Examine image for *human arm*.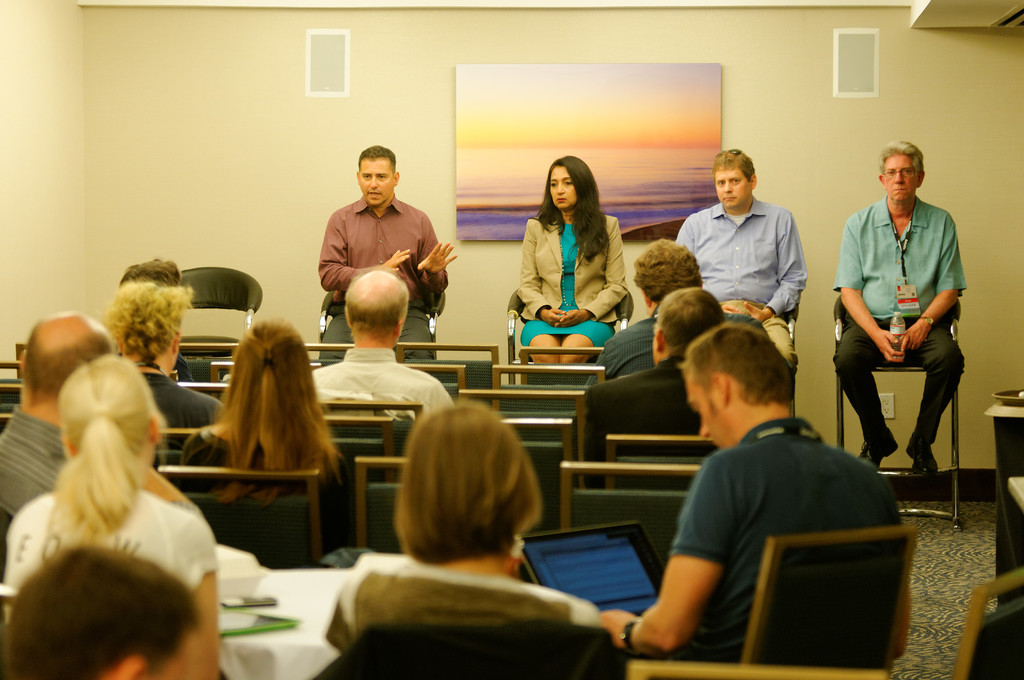
Examination result: <bbox>602, 463, 724, 647</bbox>.
